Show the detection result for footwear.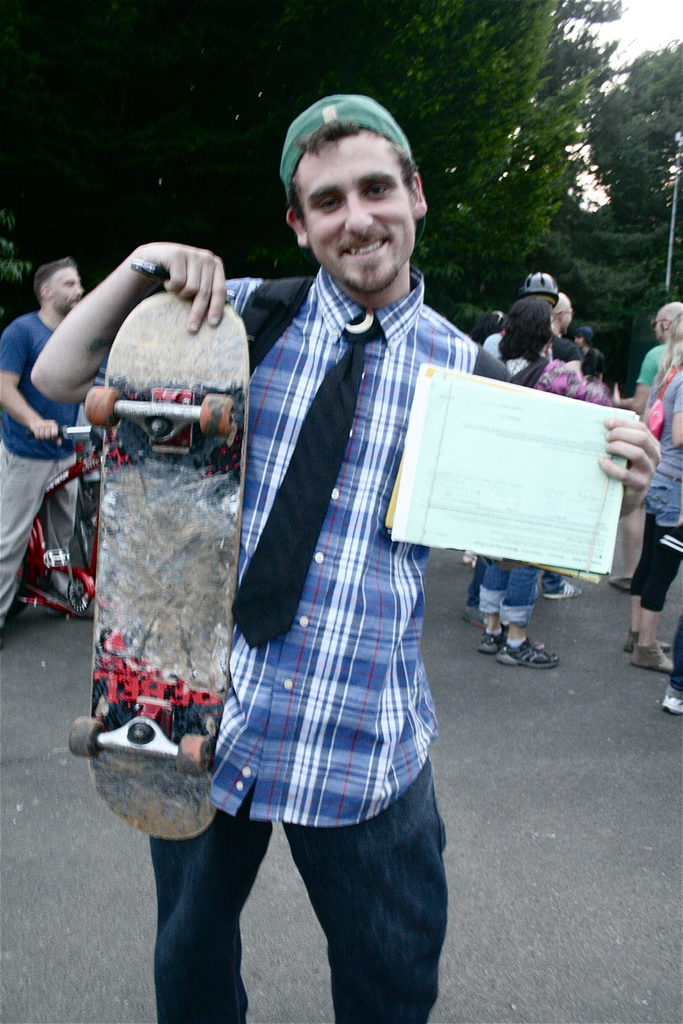
623, 628, 673, 652.
